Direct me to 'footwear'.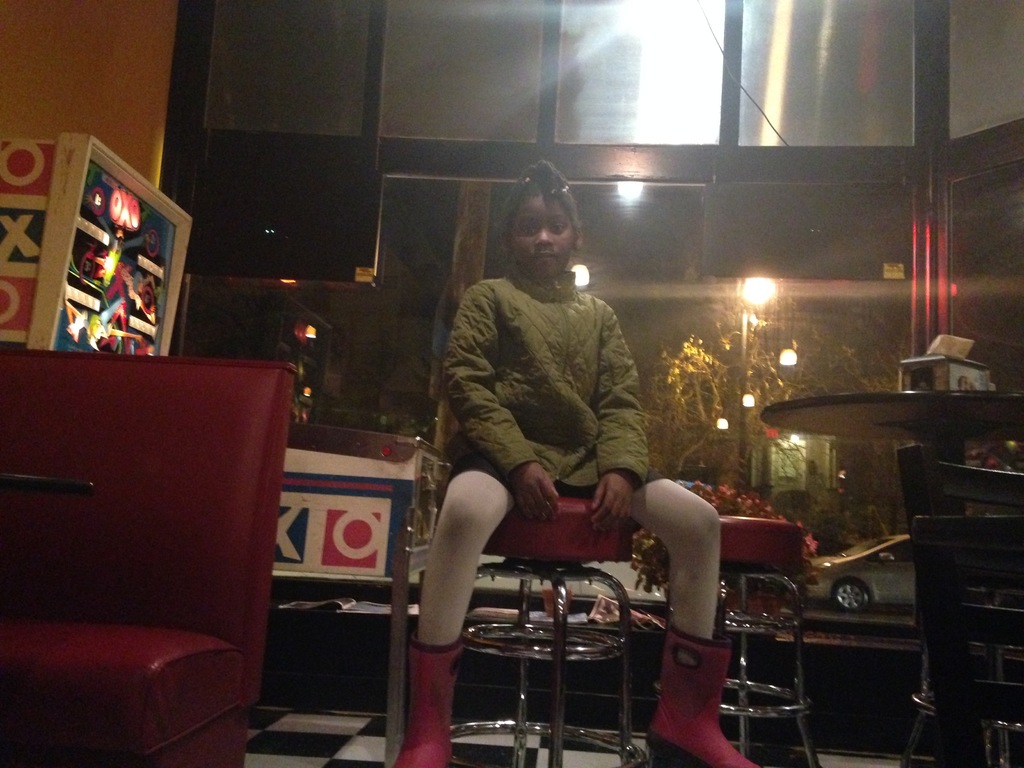
Direction: [644,620,762,767].
